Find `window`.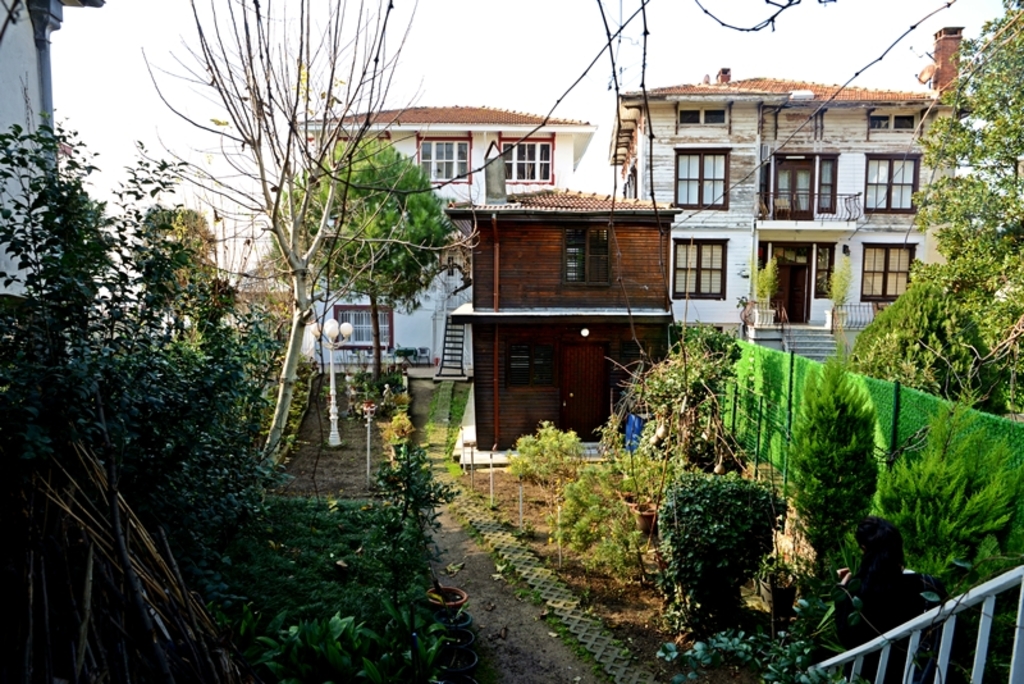
x1=507 y1=342 x2=558 y2=389.
